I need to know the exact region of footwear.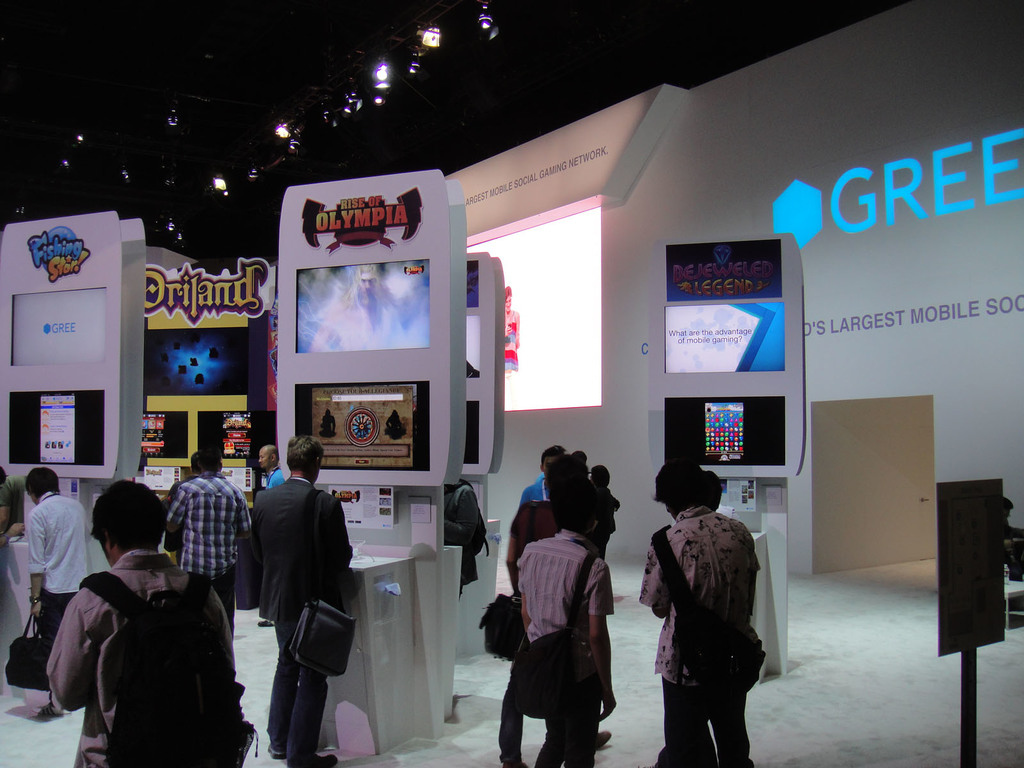
Region: bbox=(268, 750, 287, 759).
